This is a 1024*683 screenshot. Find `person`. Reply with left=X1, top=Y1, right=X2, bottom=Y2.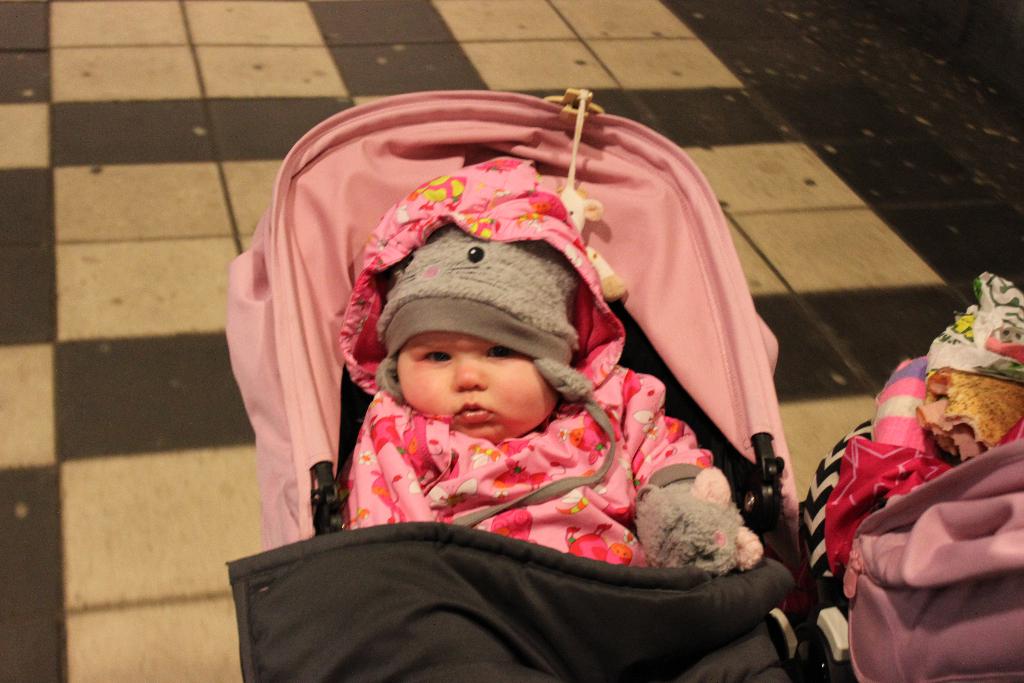
left=316, top=181, right=701, bottom=588.
